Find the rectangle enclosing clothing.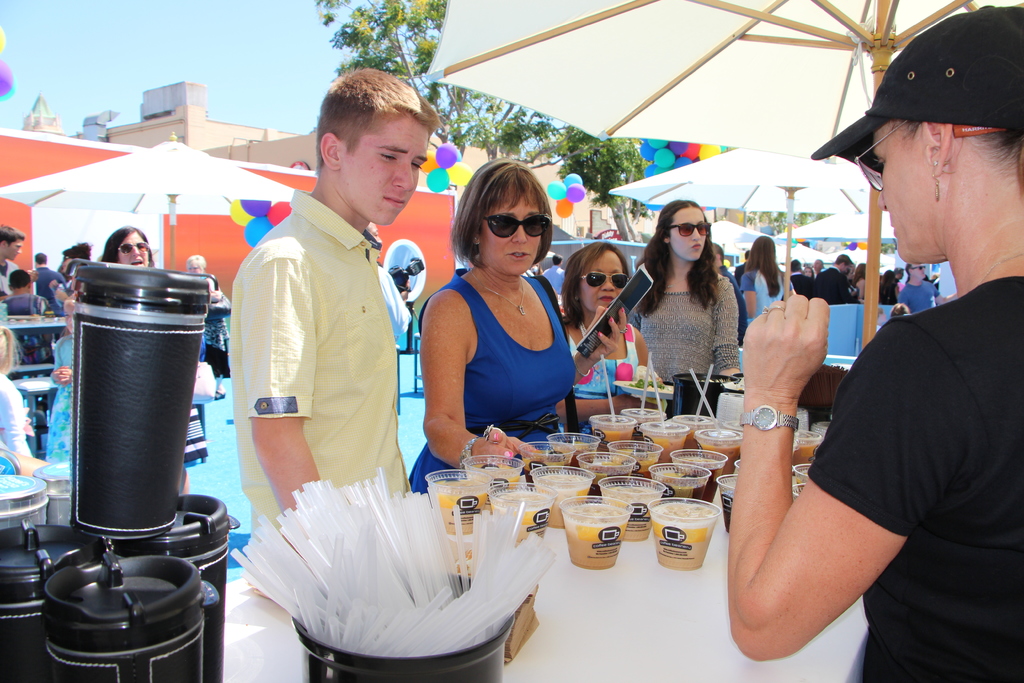
bbox(633, 273, 739, 383).
